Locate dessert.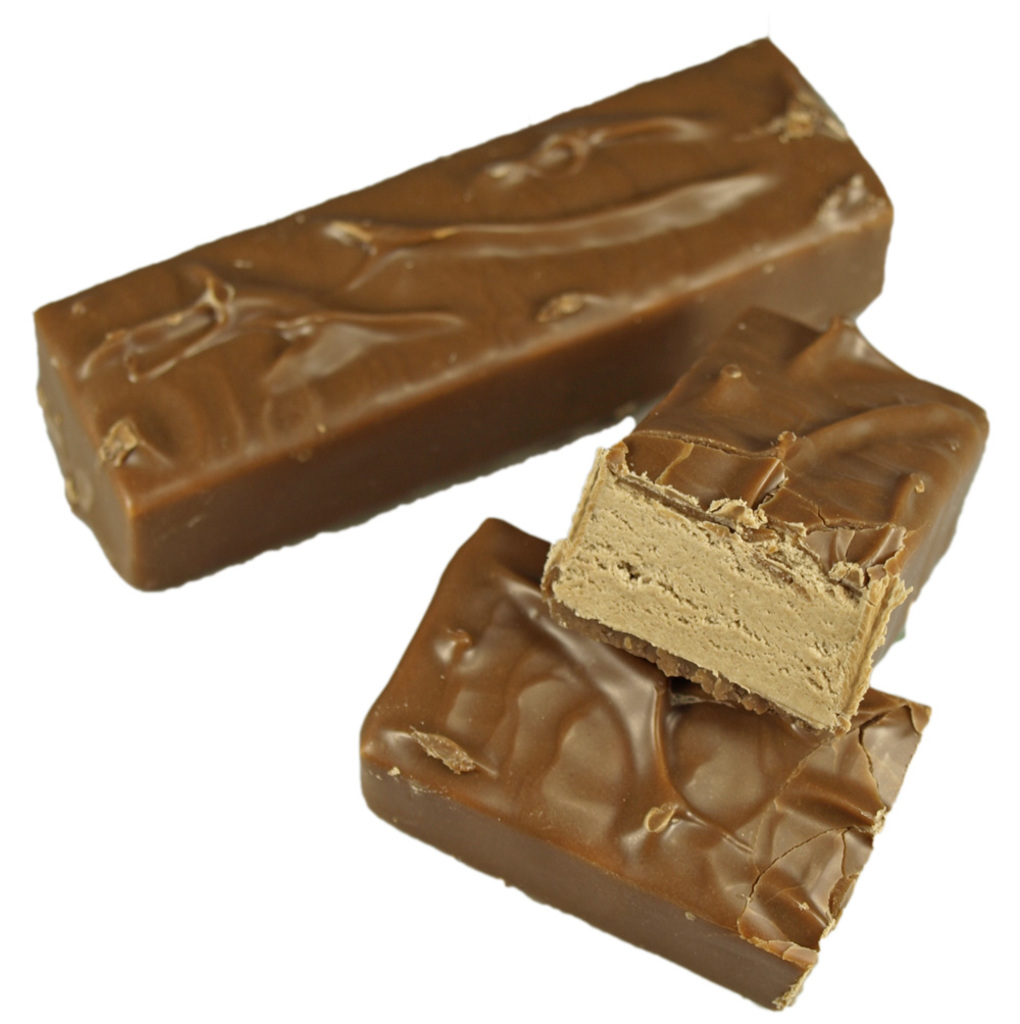
Bounding box: x1=357 y1=508 x2=930 y2=1022.
